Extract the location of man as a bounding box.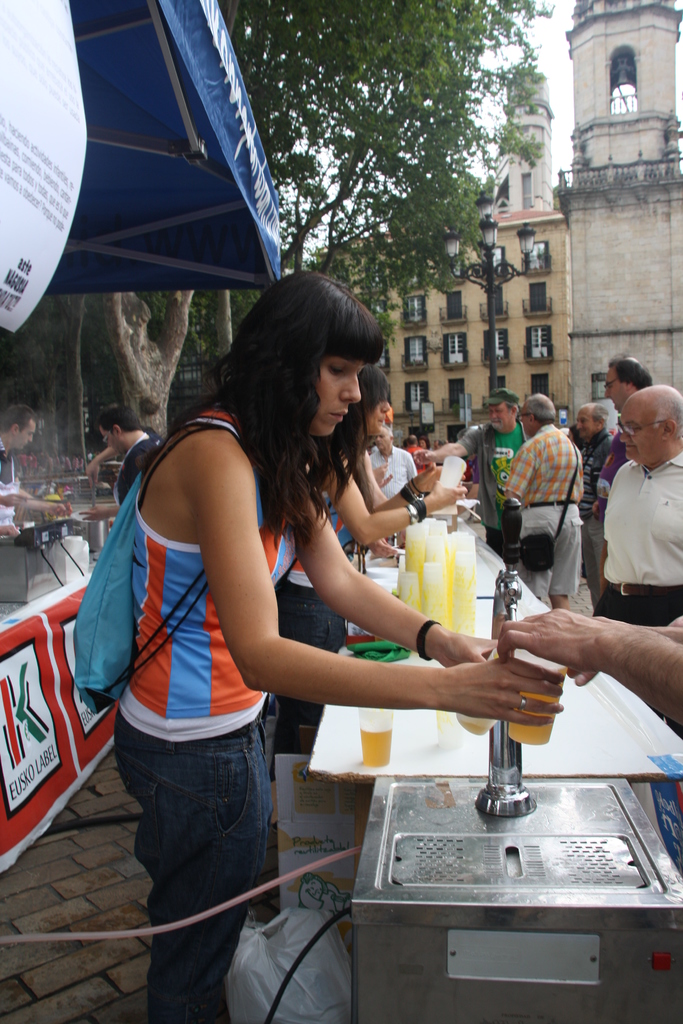
{"x1": 494, "y1": 602, "x2": 682, "y2": 723}.
